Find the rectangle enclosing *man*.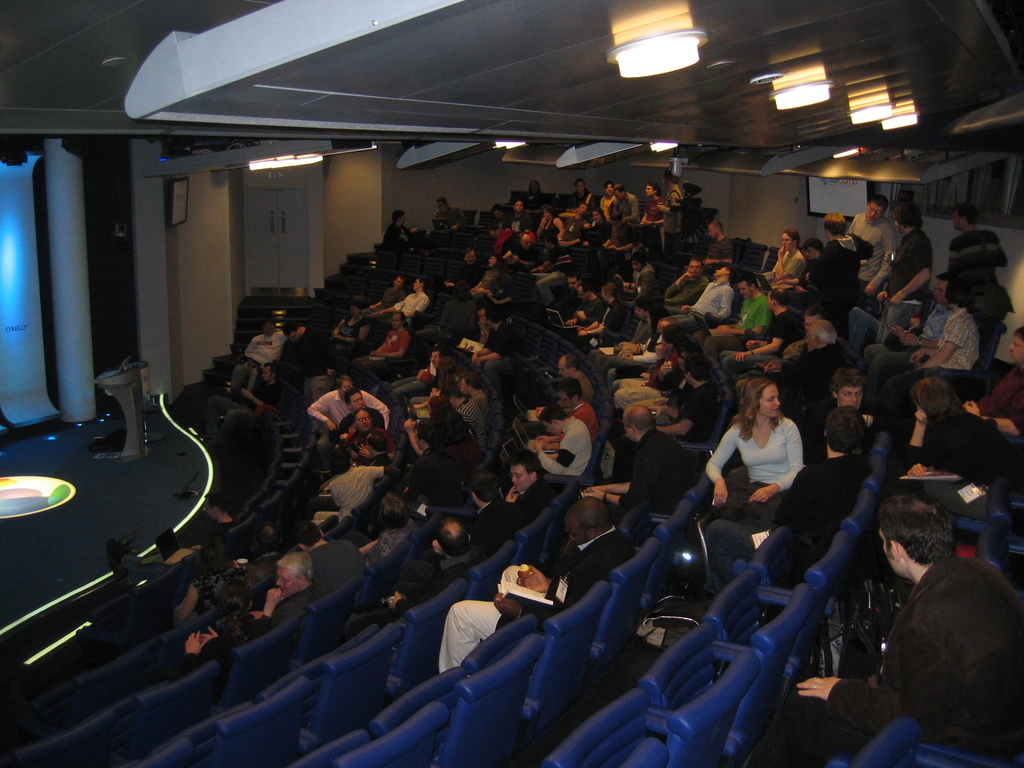
BBox(609, 182, 644, 225).
